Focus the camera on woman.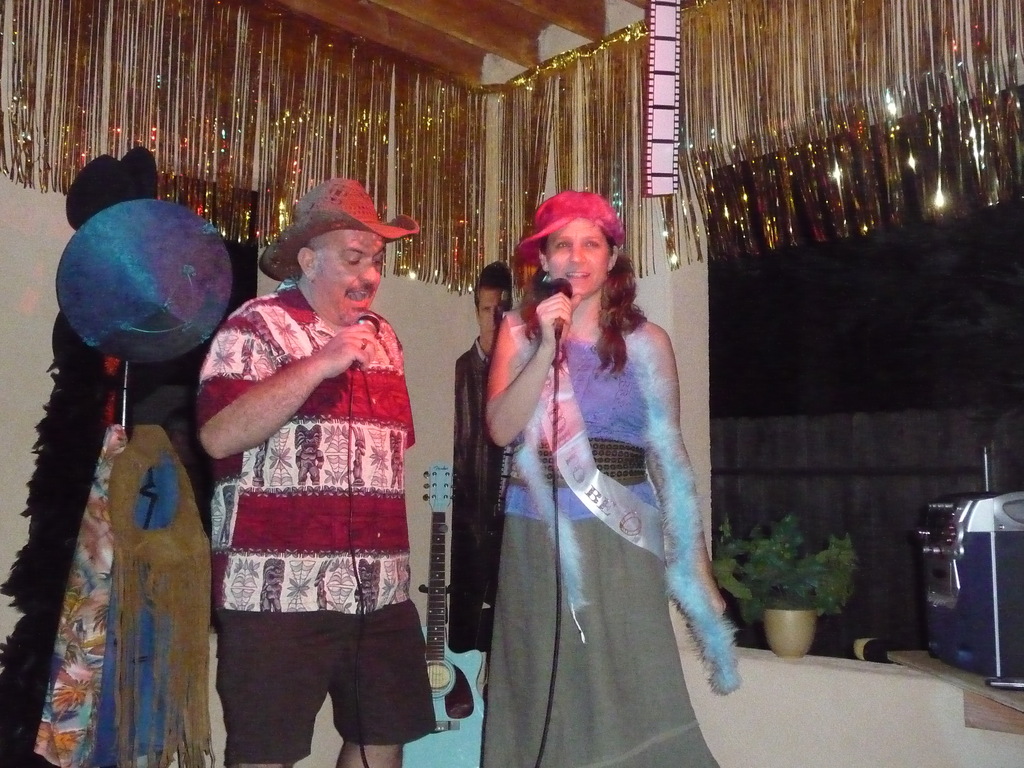
Focus region: locate(474, 184, 732, 767).
